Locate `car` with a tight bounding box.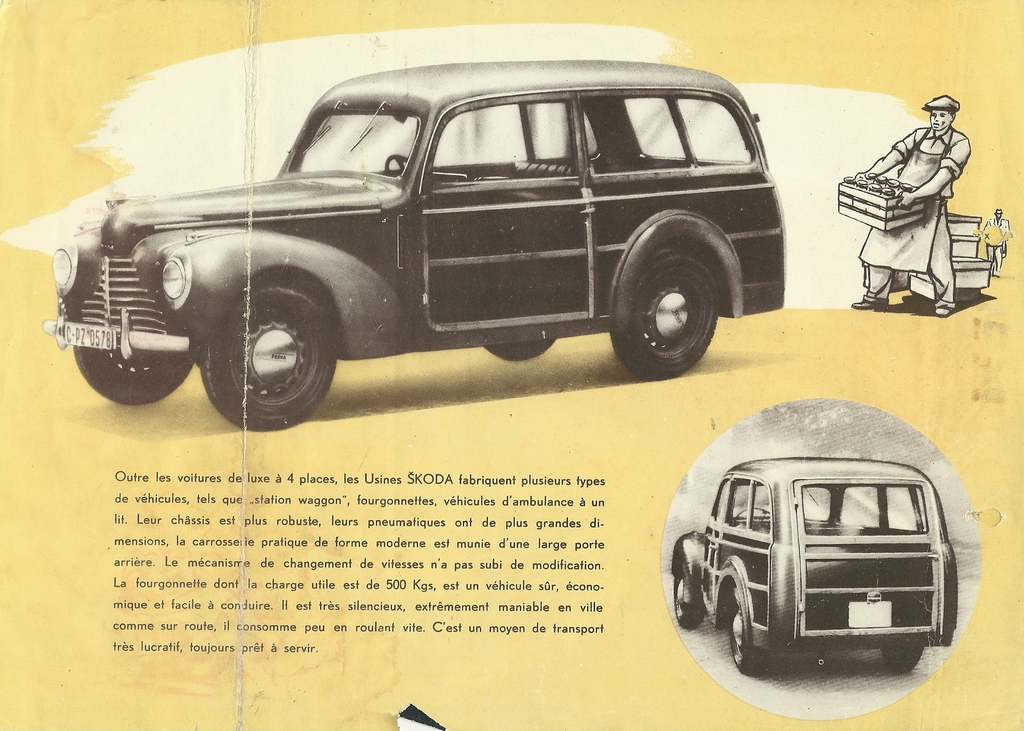
(x1=673, y1=458, x2=958, y2=674).
